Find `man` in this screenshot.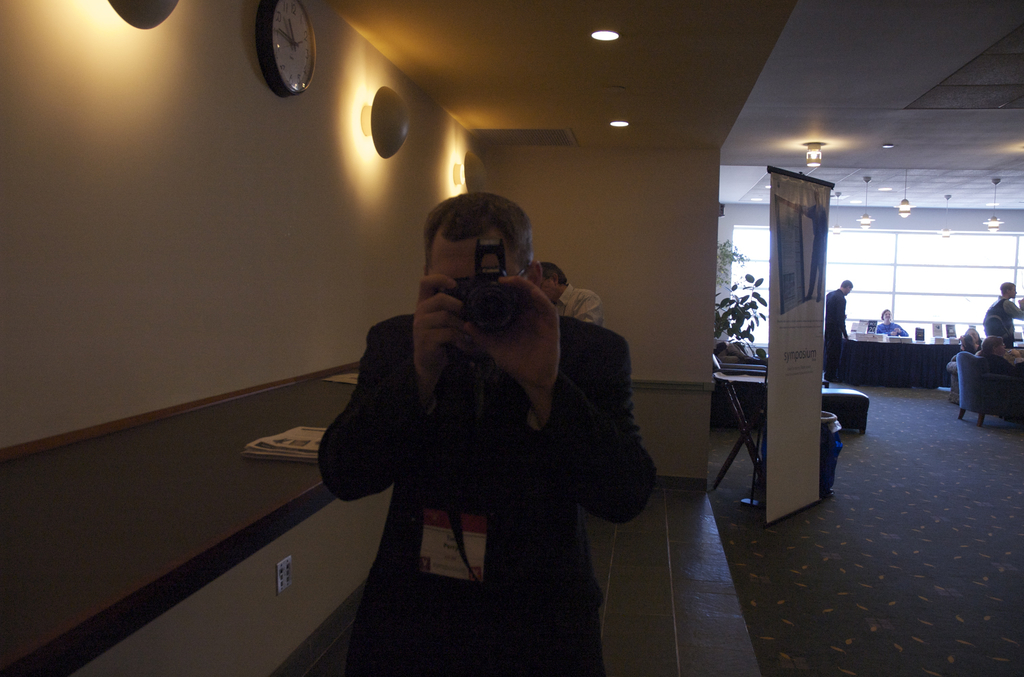
The bounding box for `man` is <bbox>986, 316, 1011, 350</bbox>.
